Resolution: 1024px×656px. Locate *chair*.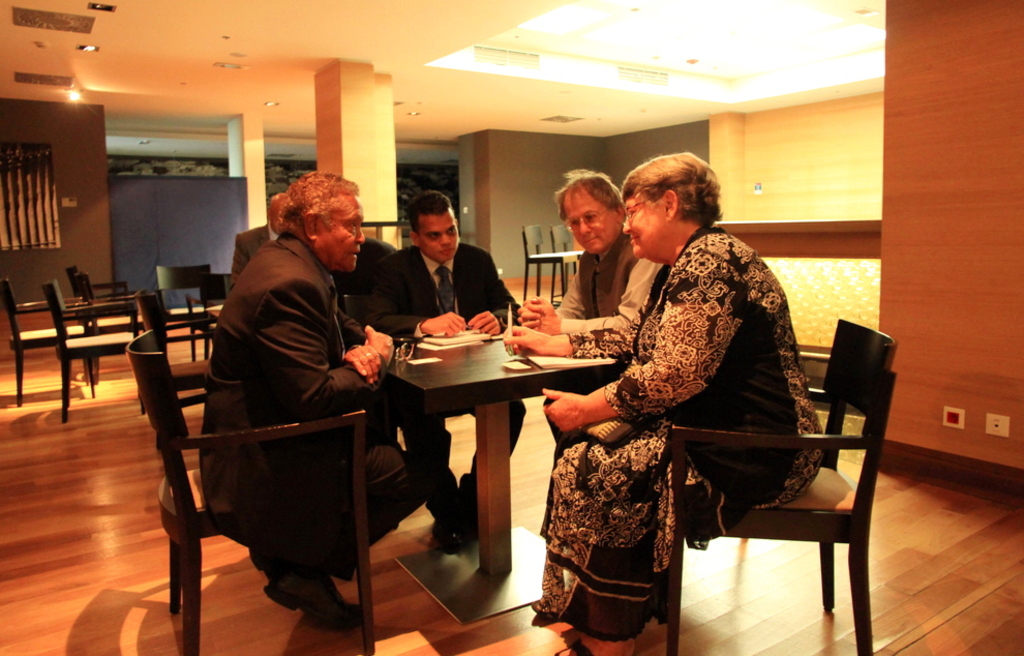
{"left": 72, "top": 265, "right": 156, "bottom": 385}.
